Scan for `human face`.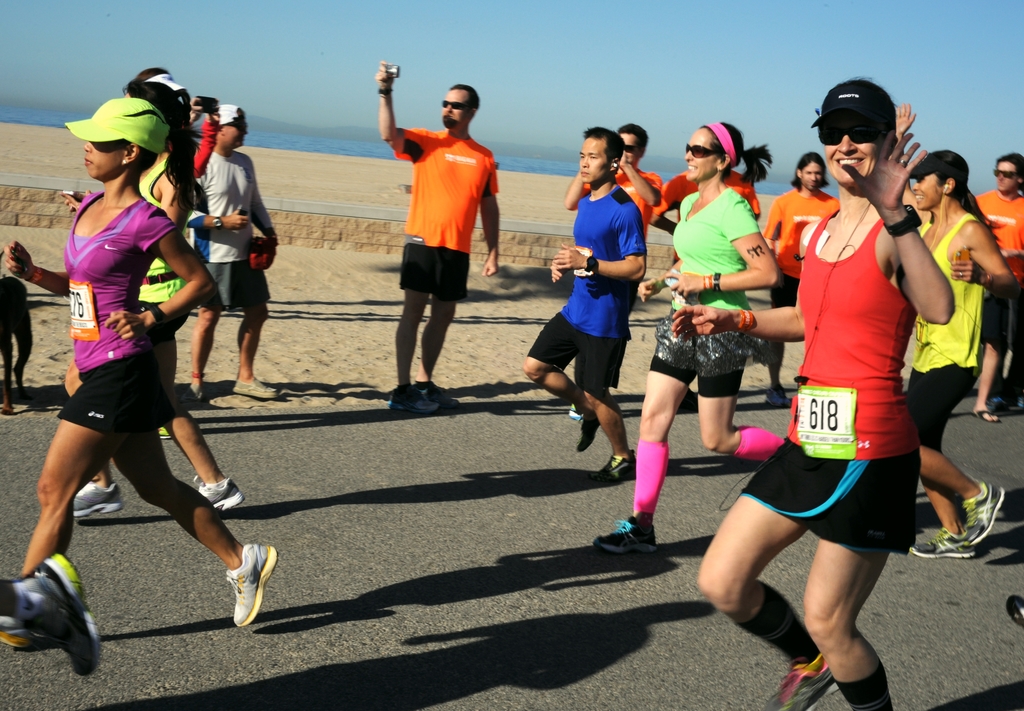
Scan result: 802:163:824:191.
